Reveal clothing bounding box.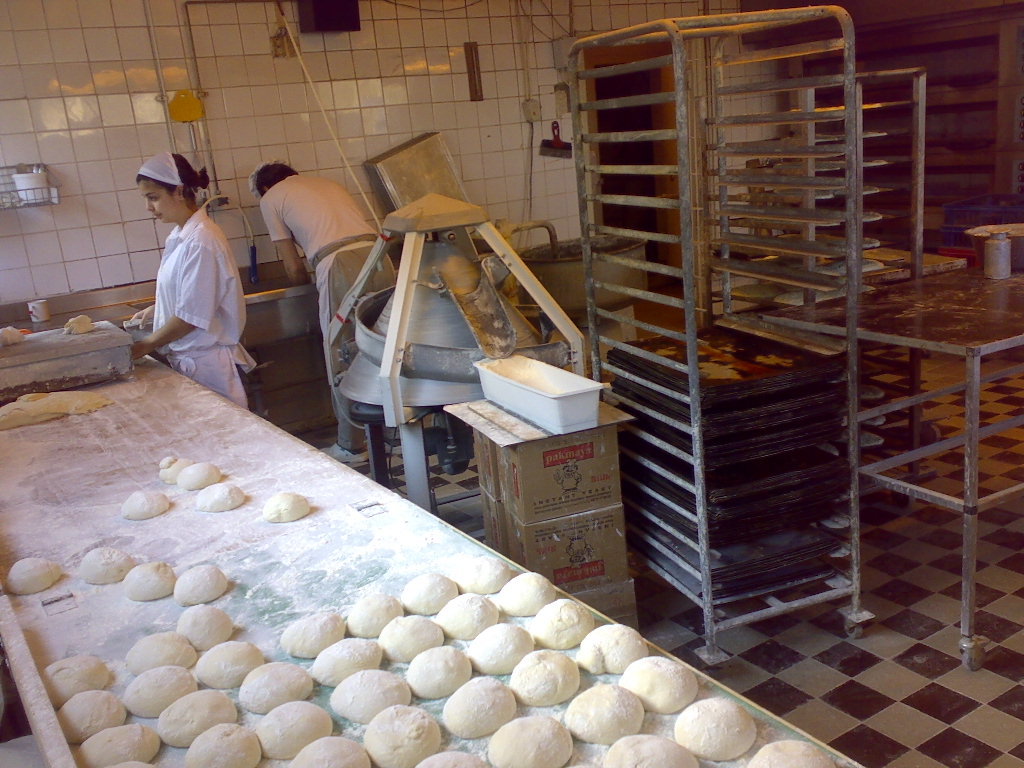
Revealed: (x1=260, y1=173, x2=396, y2=451).
